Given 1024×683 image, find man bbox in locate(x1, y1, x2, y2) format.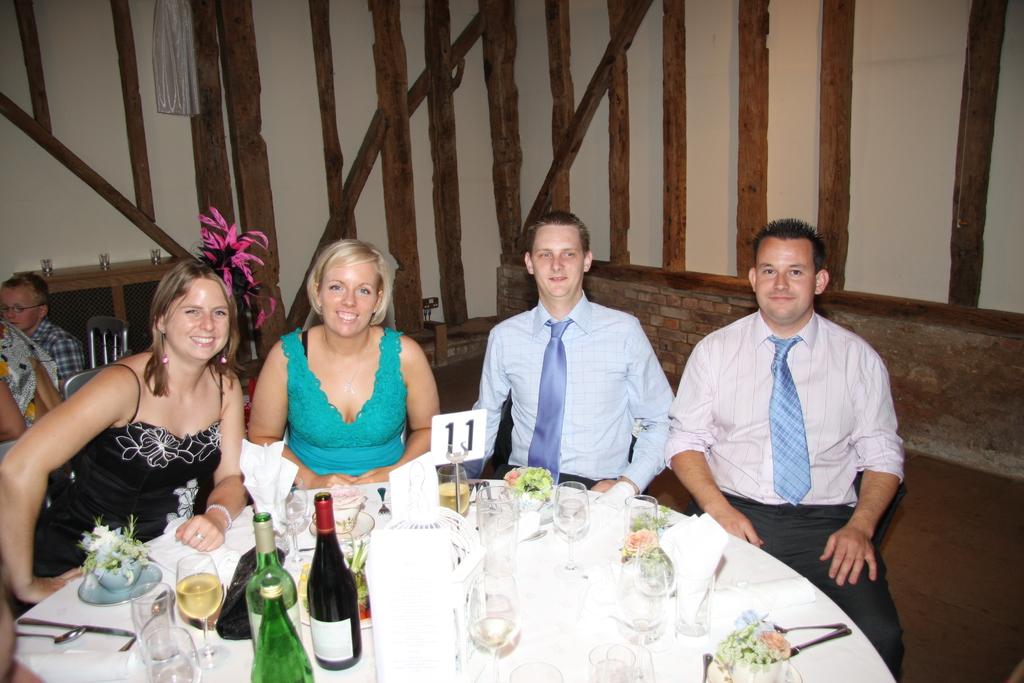
locate(662, 218, 906, 682).
